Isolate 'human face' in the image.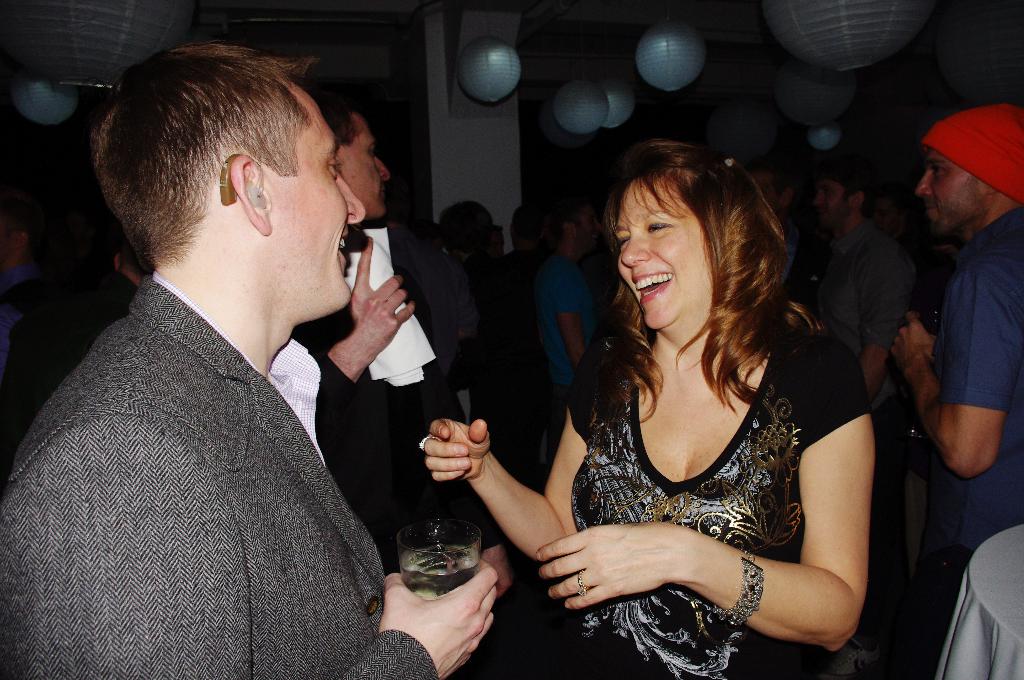
Isolated region: {"left": 339, "top": 114, "right": 392, "bottom": 219}.
